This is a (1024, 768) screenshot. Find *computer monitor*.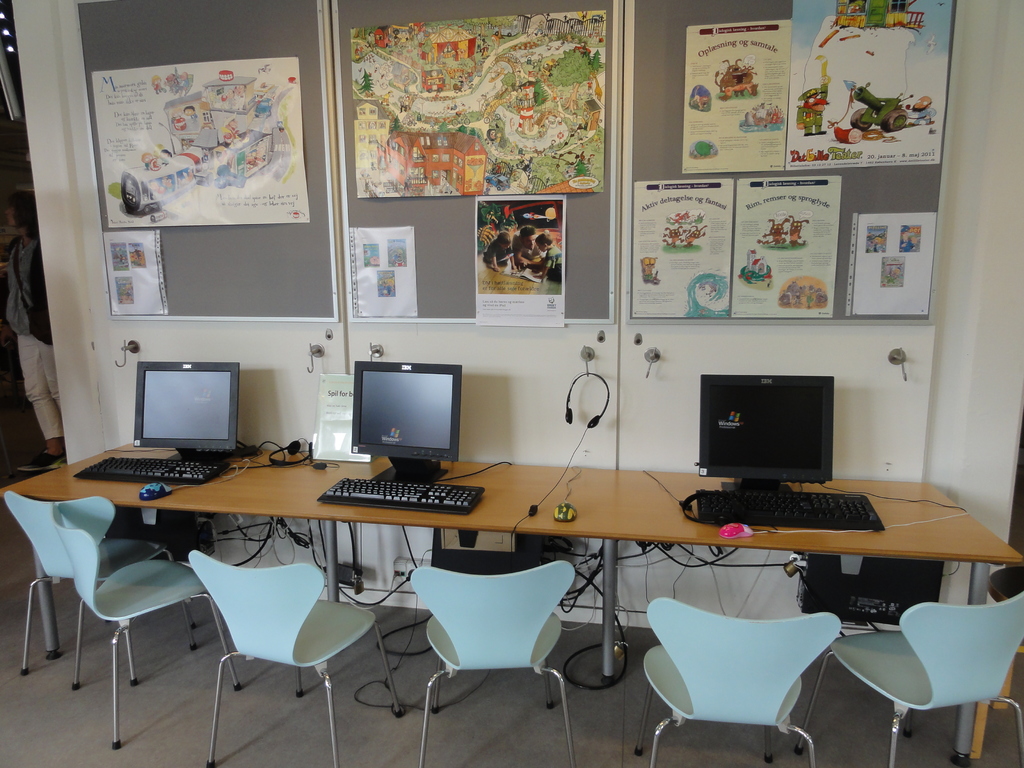
Bounding box: bbox=(351, 358, 464, 483).
